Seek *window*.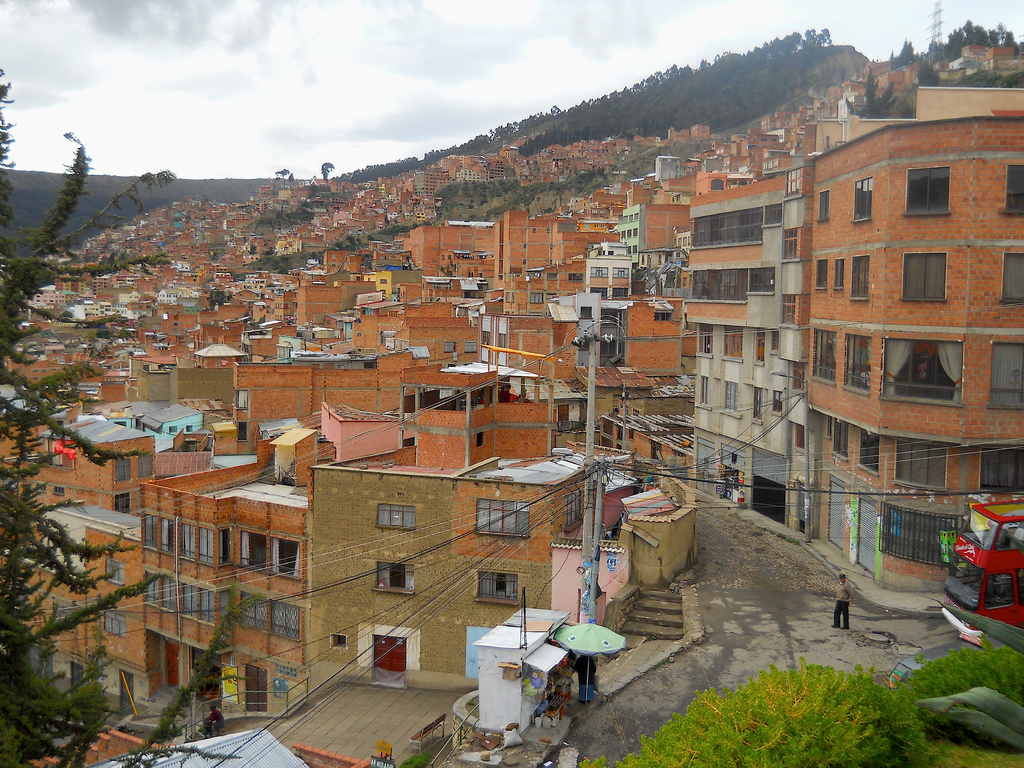
<bbox>814, 260, 829, 288</bbox>.
